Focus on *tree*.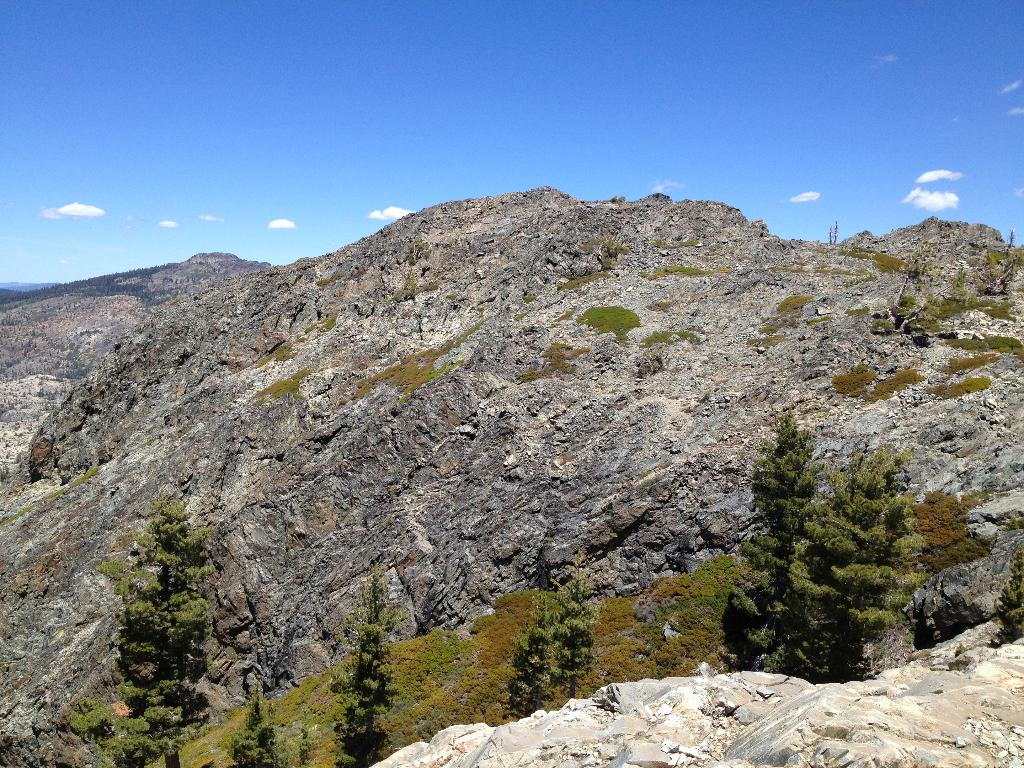
Focused at [335,570,398,767].
